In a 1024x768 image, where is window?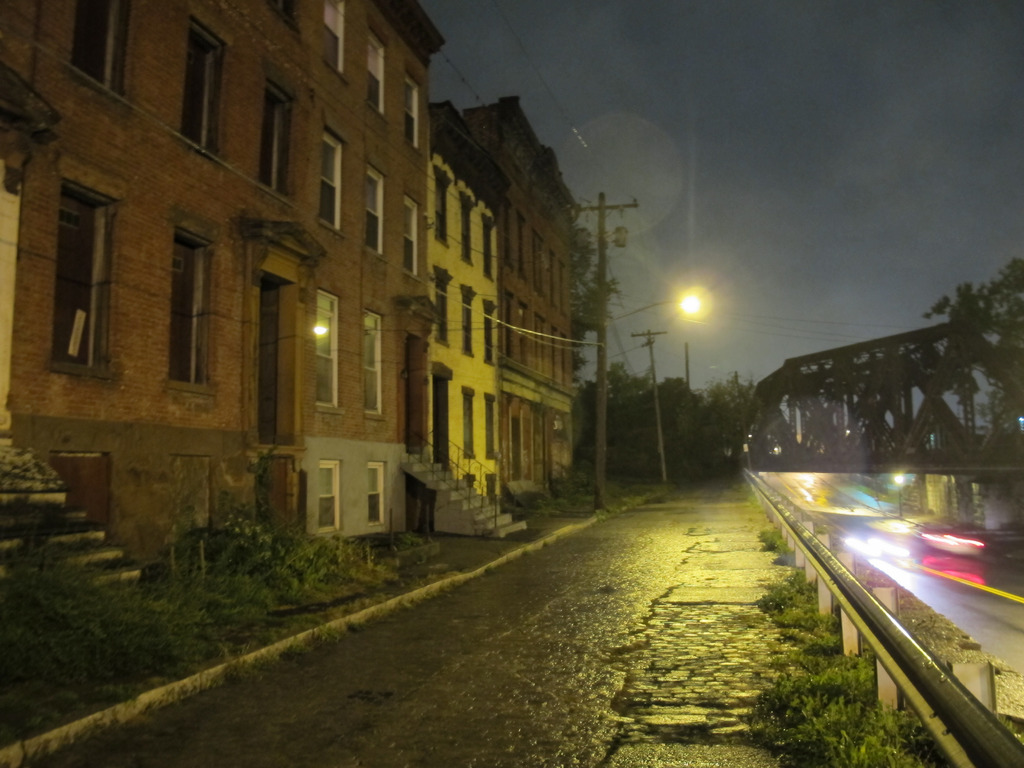
365 28 386 115.
